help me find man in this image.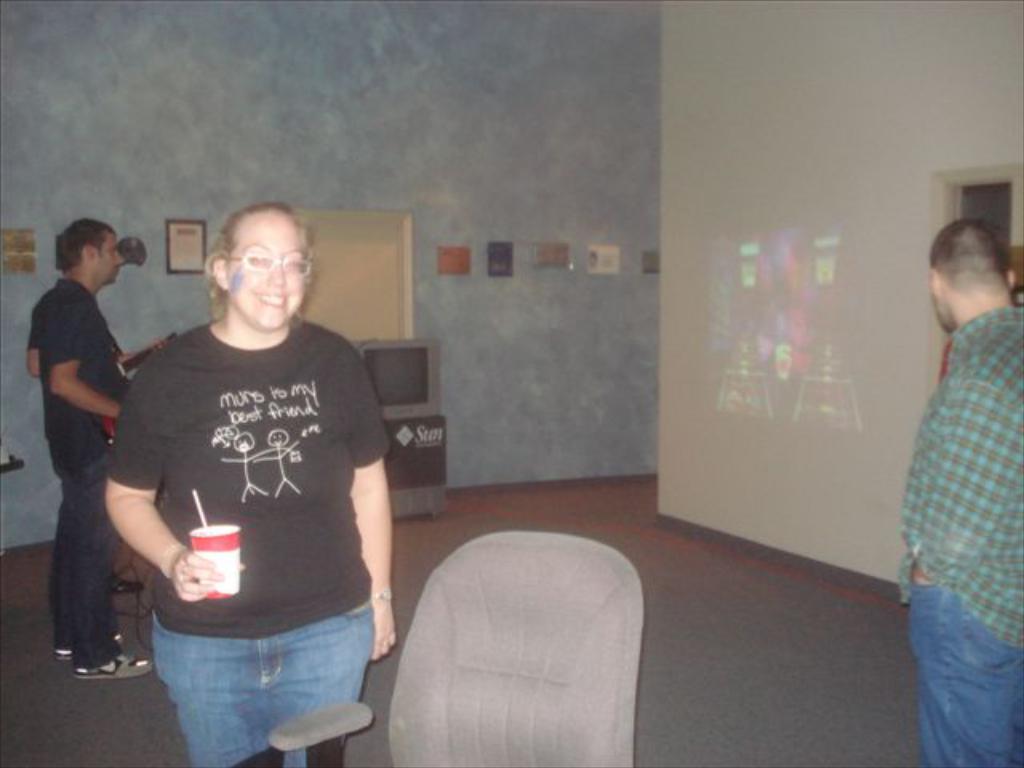
Found it: 40,219,152,686.
